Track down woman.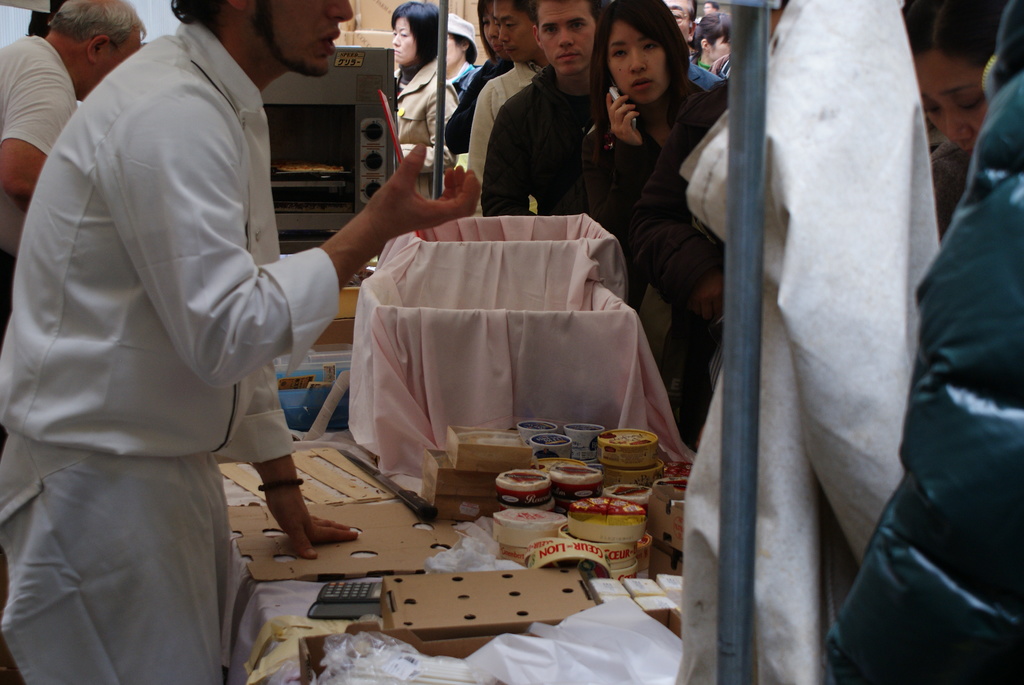
Tracked to [901,0,1011,253].
